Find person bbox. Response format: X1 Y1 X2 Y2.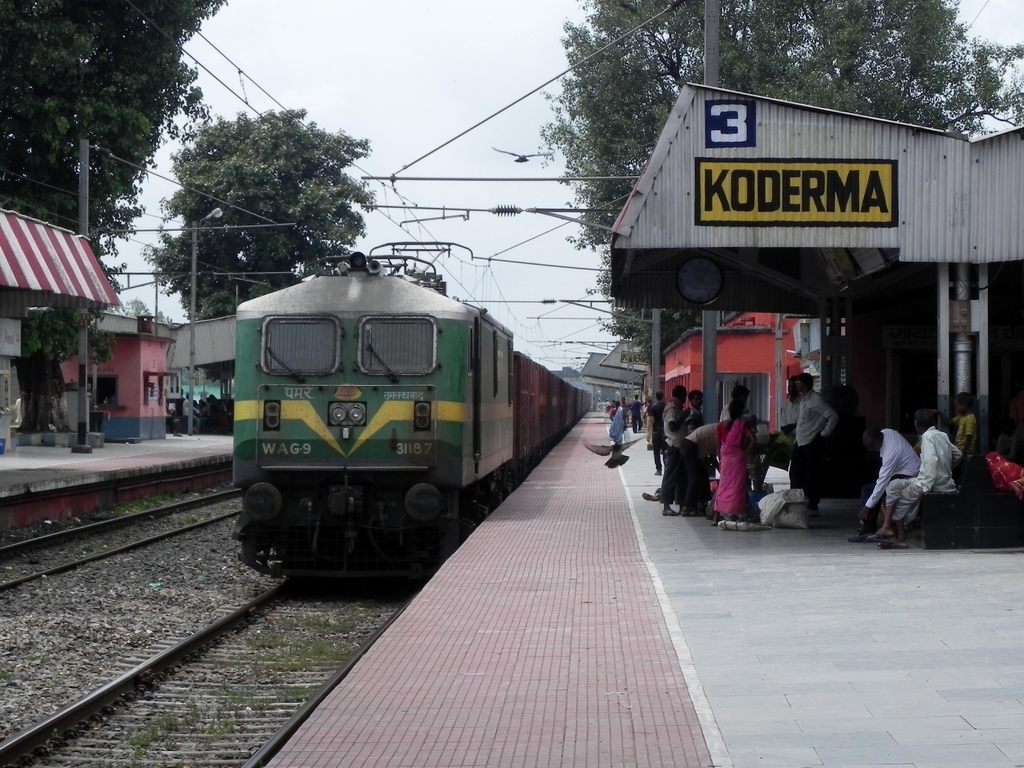
782 374 840 508.
